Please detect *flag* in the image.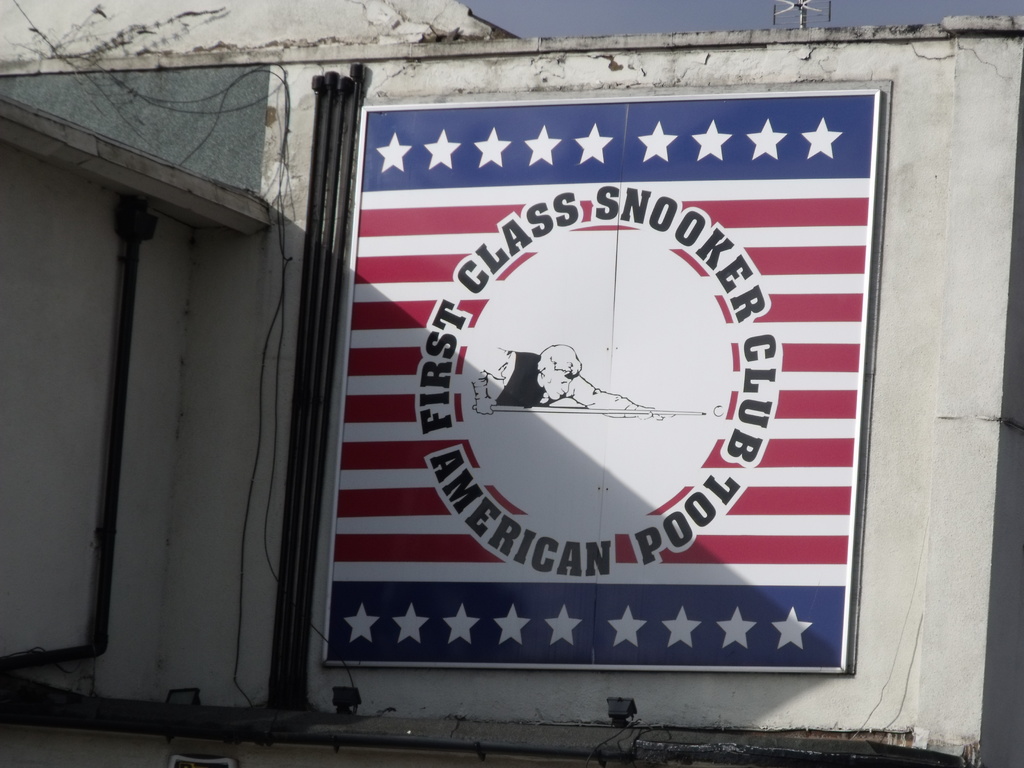
(left=323, top=86, right=880, bottom=673).
